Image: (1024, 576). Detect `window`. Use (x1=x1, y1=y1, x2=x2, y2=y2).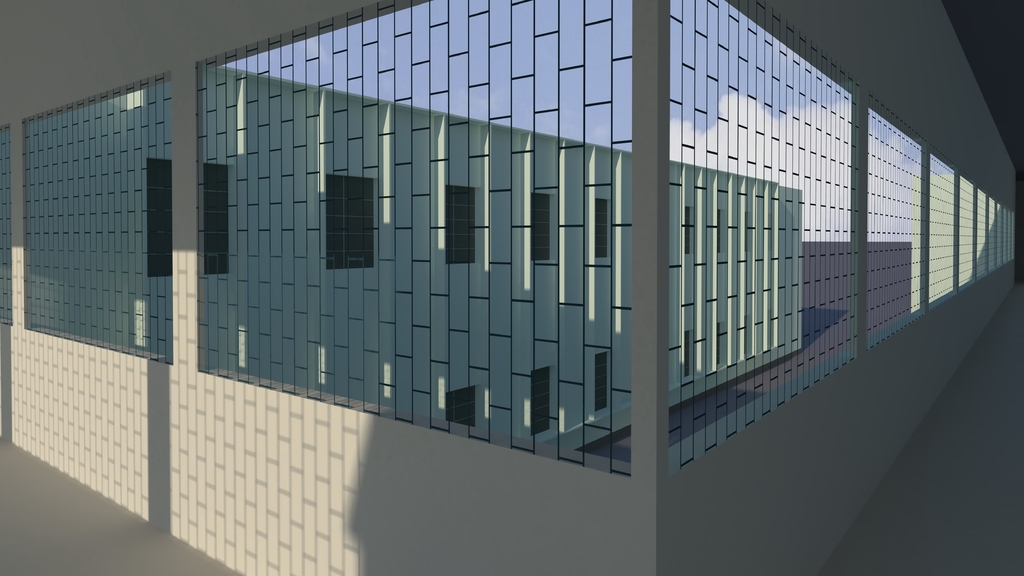
(x1=594, y1=193, x2=610, y2=260).
